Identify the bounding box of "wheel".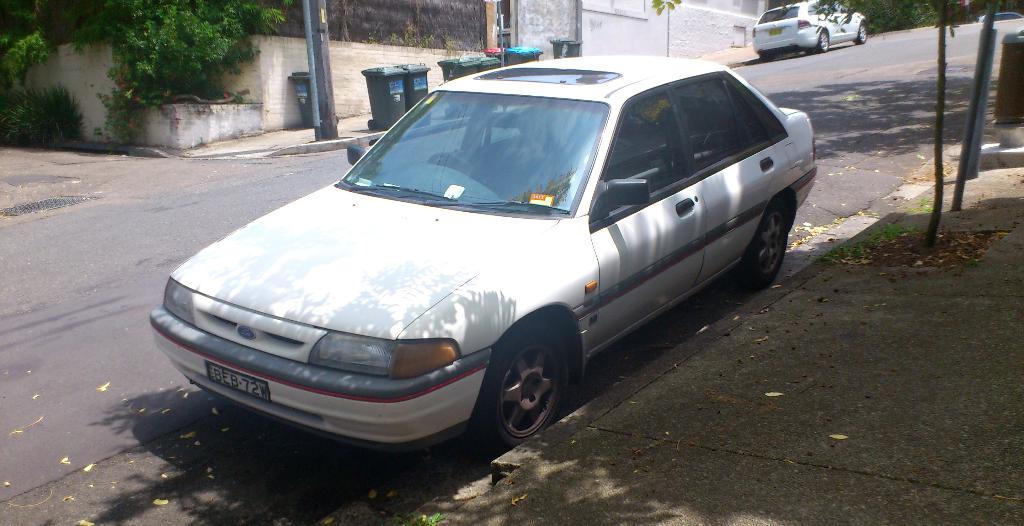
box(741, 202, 787, 286).
